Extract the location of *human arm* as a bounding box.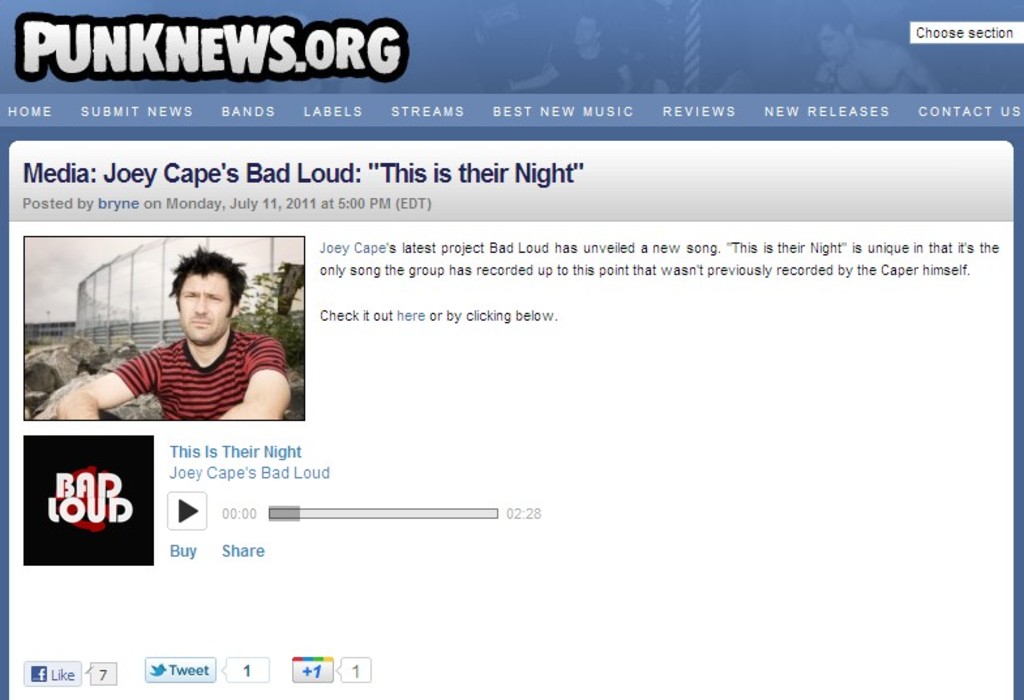
bbox(228, 326, 286, 439).
